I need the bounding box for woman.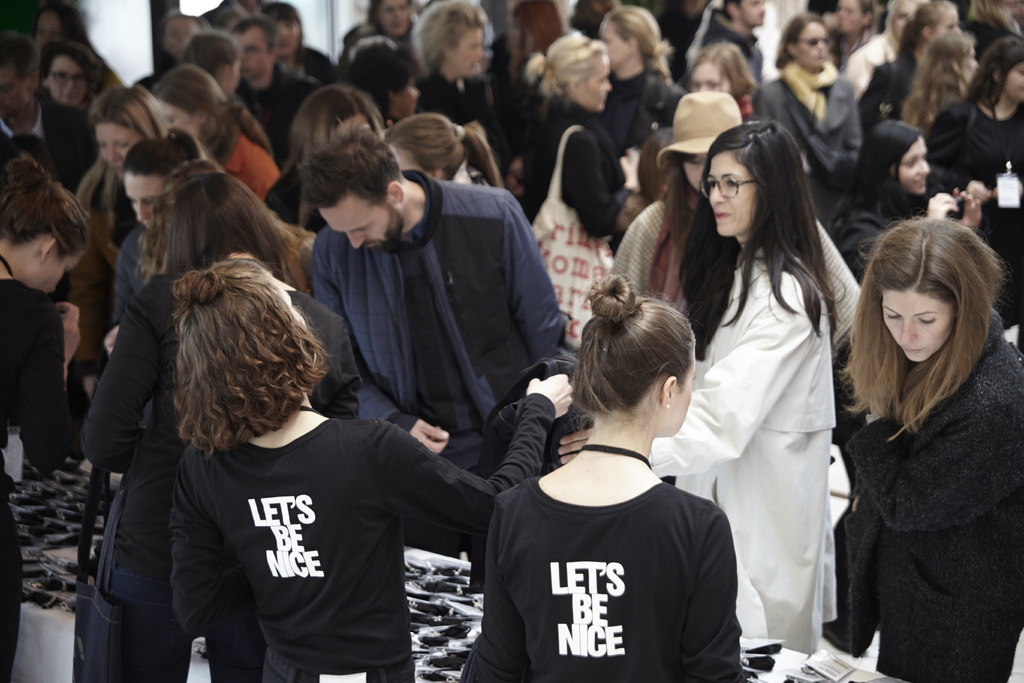
Here it is: <bbox>506, 0, 564, 127</bbox>.
